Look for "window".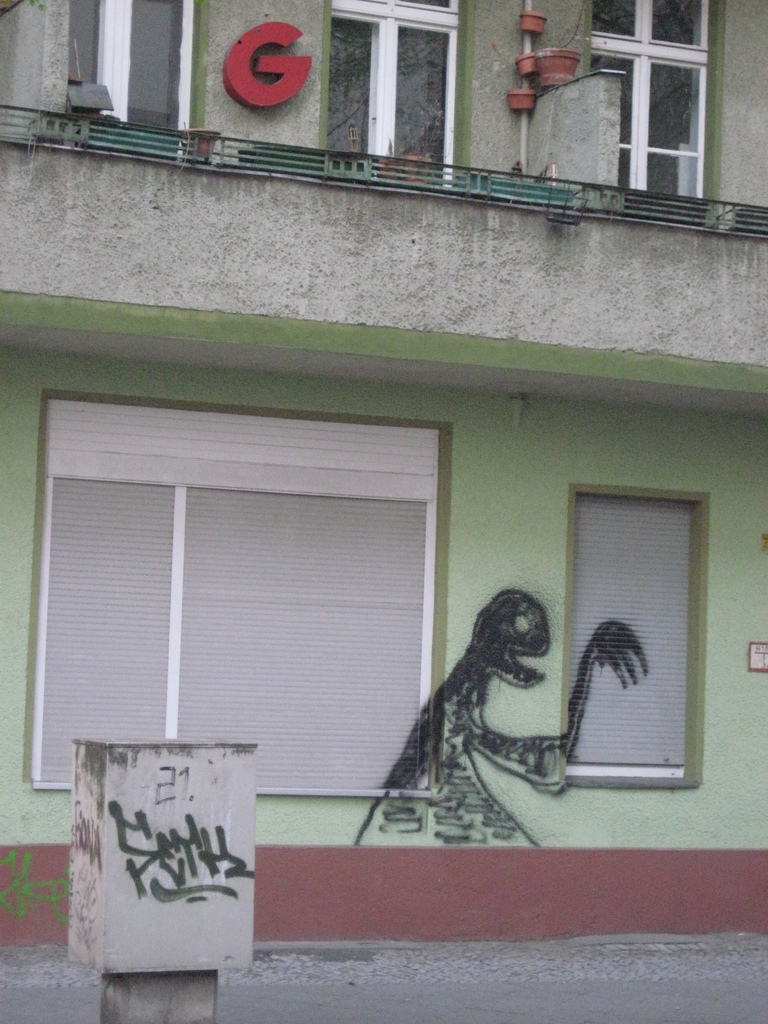
Found: (x1=317, y1=0, x2=458, y2=181).
